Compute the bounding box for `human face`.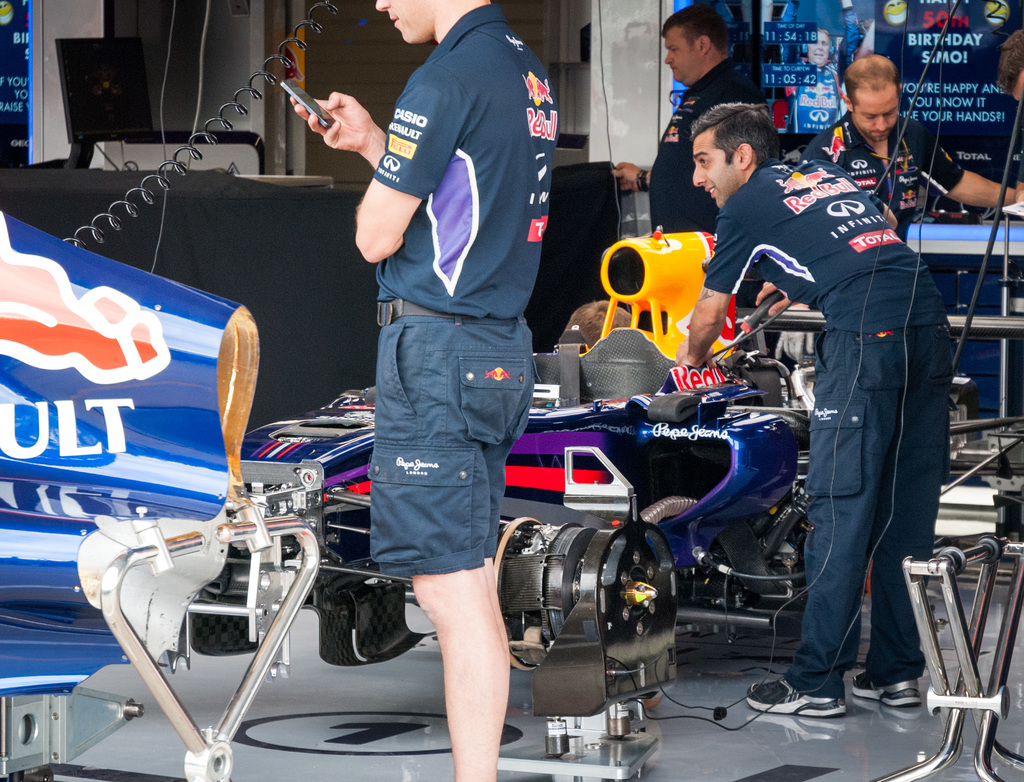
<bbox>691, 134, 741, 208</bbox>.
